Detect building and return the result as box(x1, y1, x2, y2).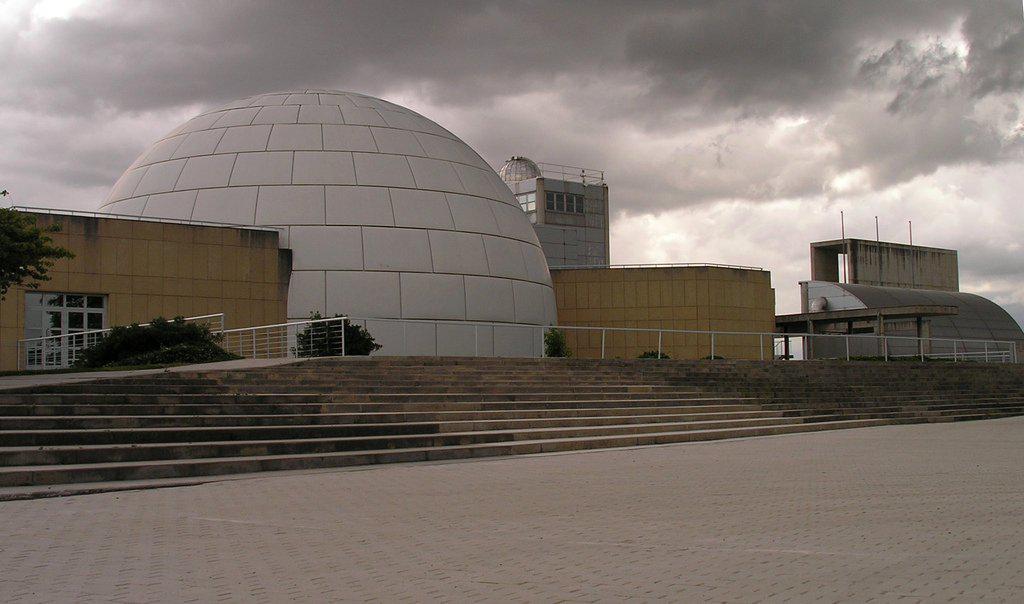
box(0, 208, 300, 367).
